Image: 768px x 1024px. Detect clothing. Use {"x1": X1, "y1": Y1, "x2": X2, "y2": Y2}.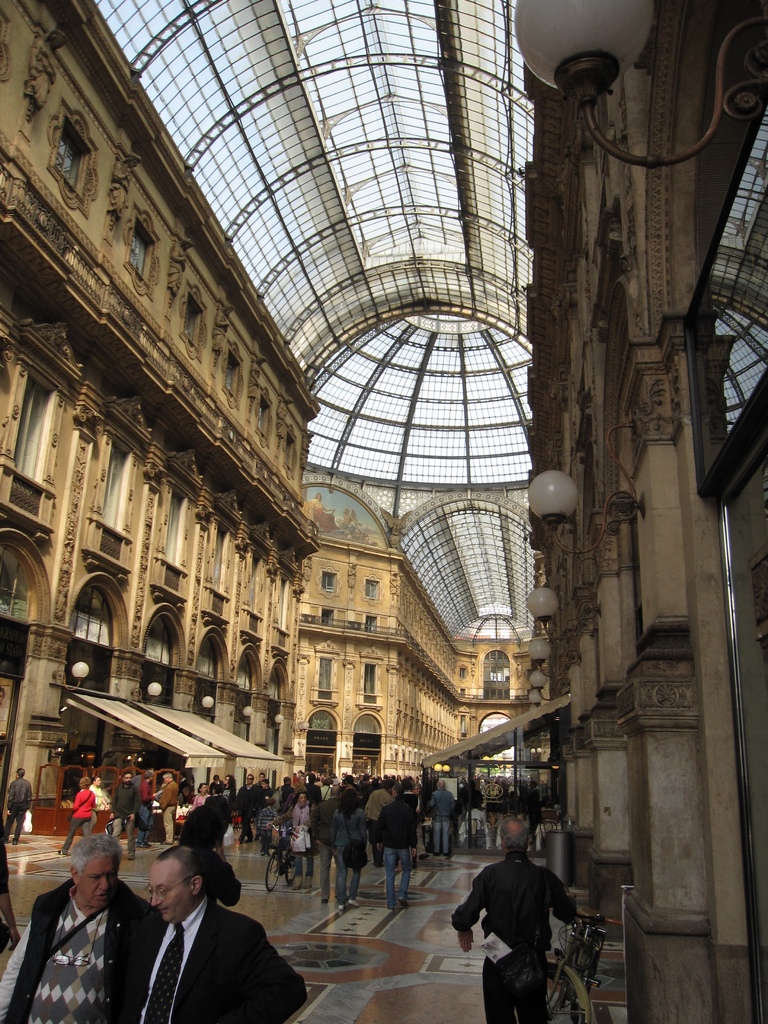
{"x1": 154, "y1": 783, "x2": 179, "y2": 840}.
